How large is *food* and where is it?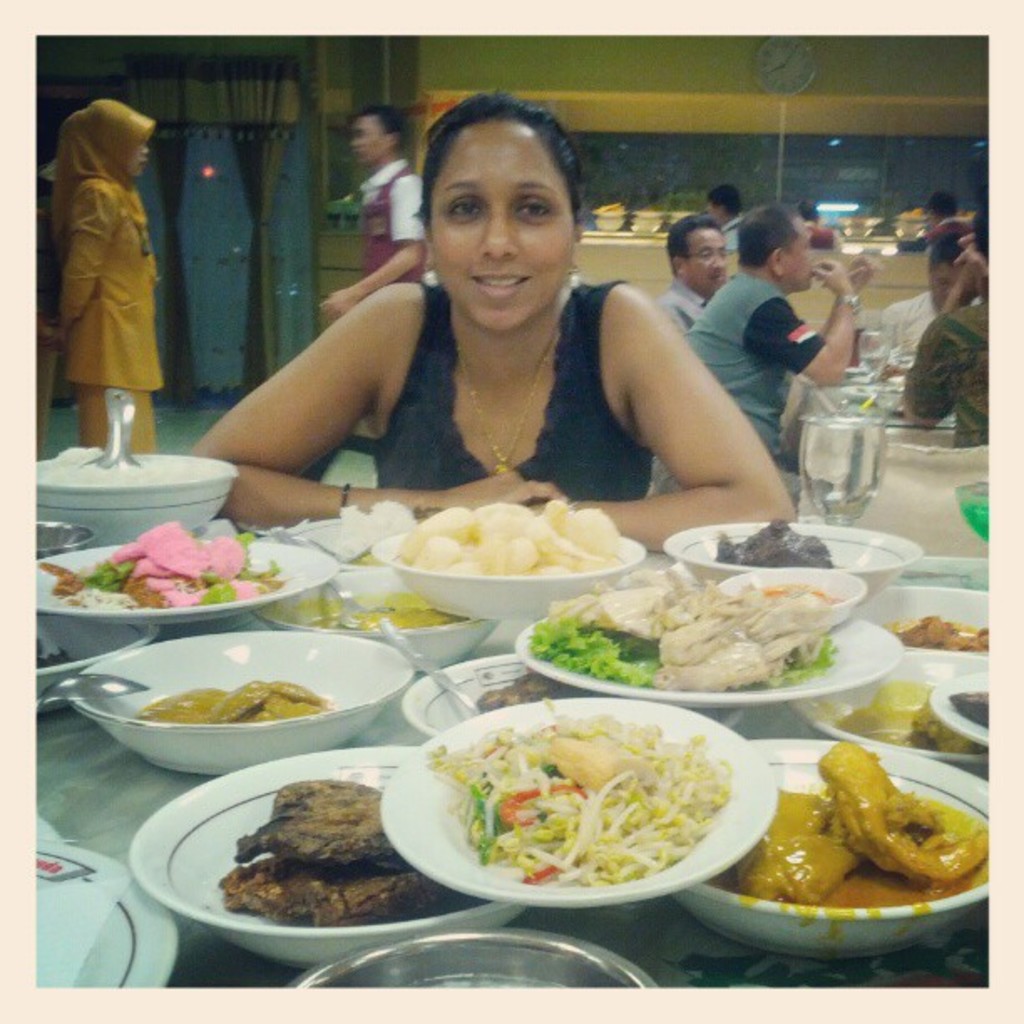
Bounding box: box(832, 676, 980, 756).
